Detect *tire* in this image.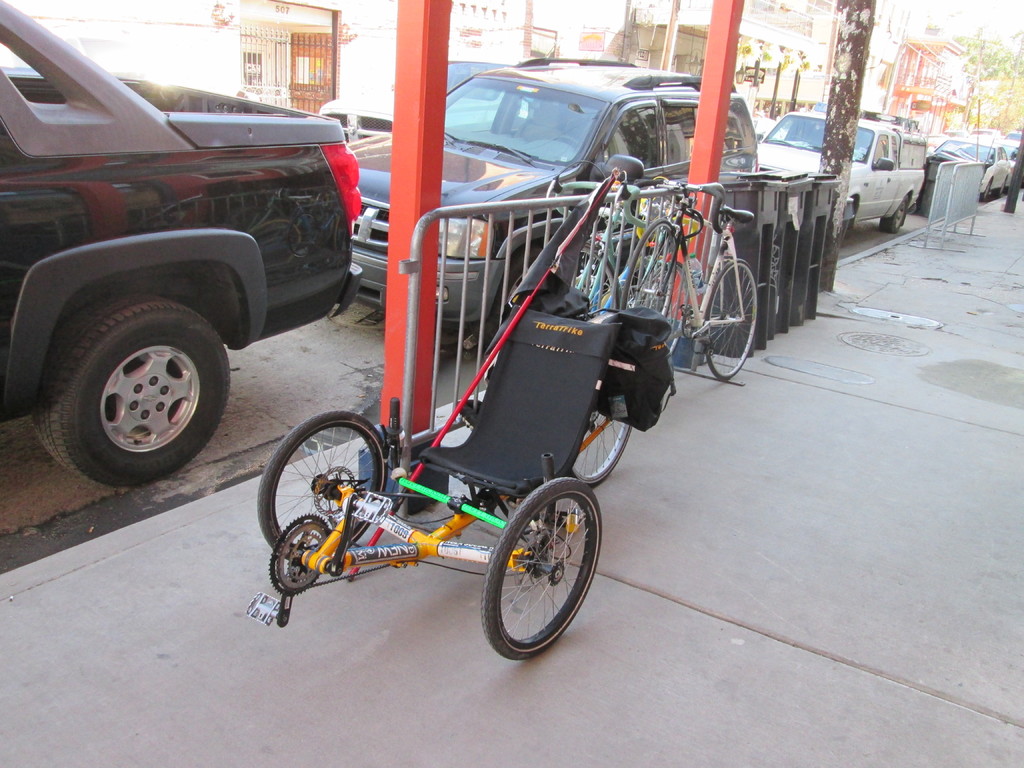
Detection: [479,479,602,663].
